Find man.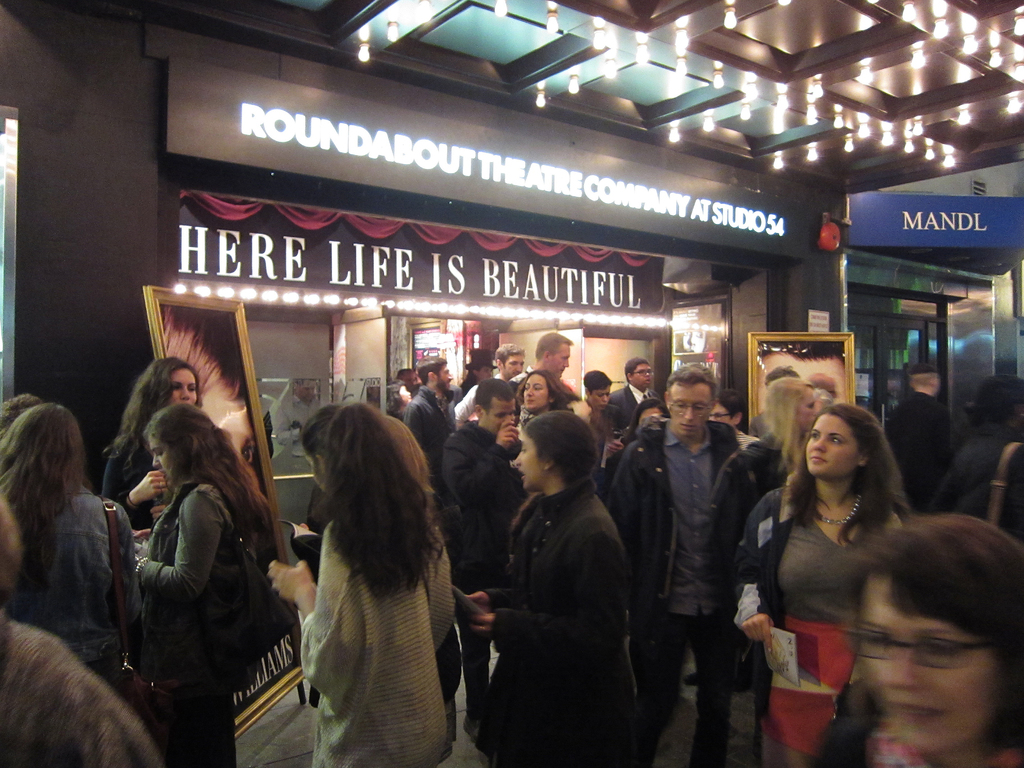
(left=533, top=332, right=574, bottom=379).
